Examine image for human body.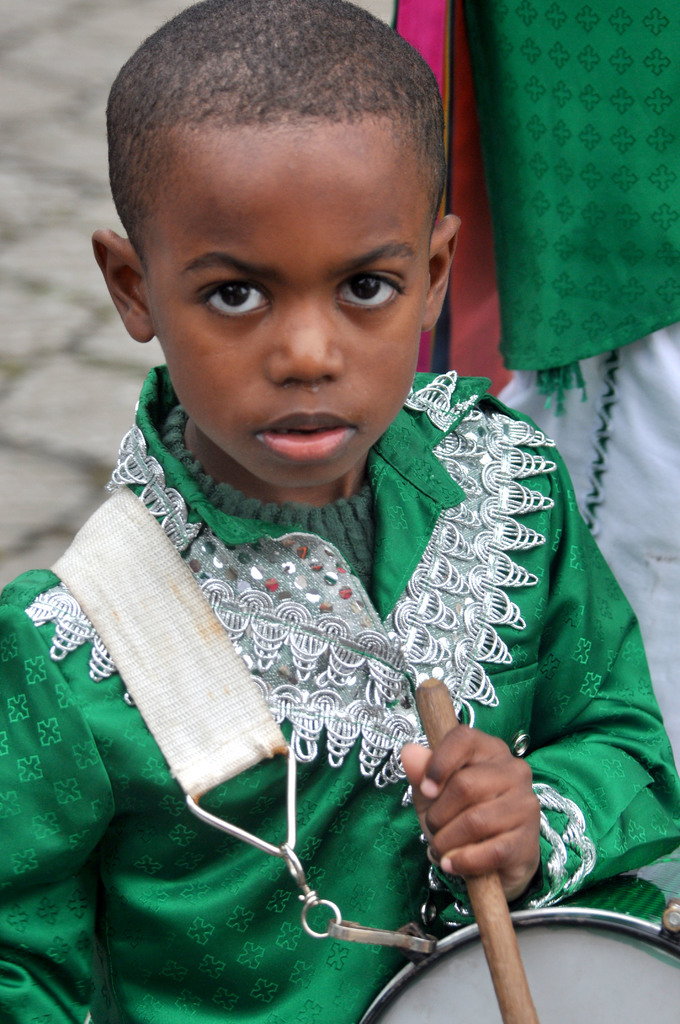
Examination result: {"x1": 3, "y1": 1, "x2": 679, "y2": 1023}.
